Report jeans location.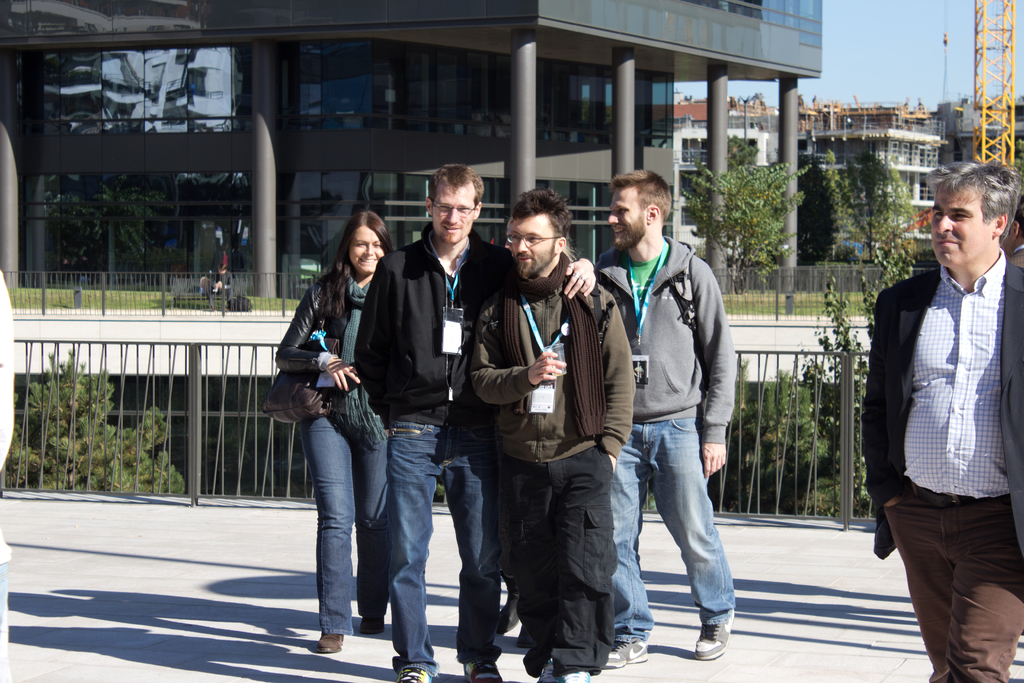
Report: 300,401,392,634.
